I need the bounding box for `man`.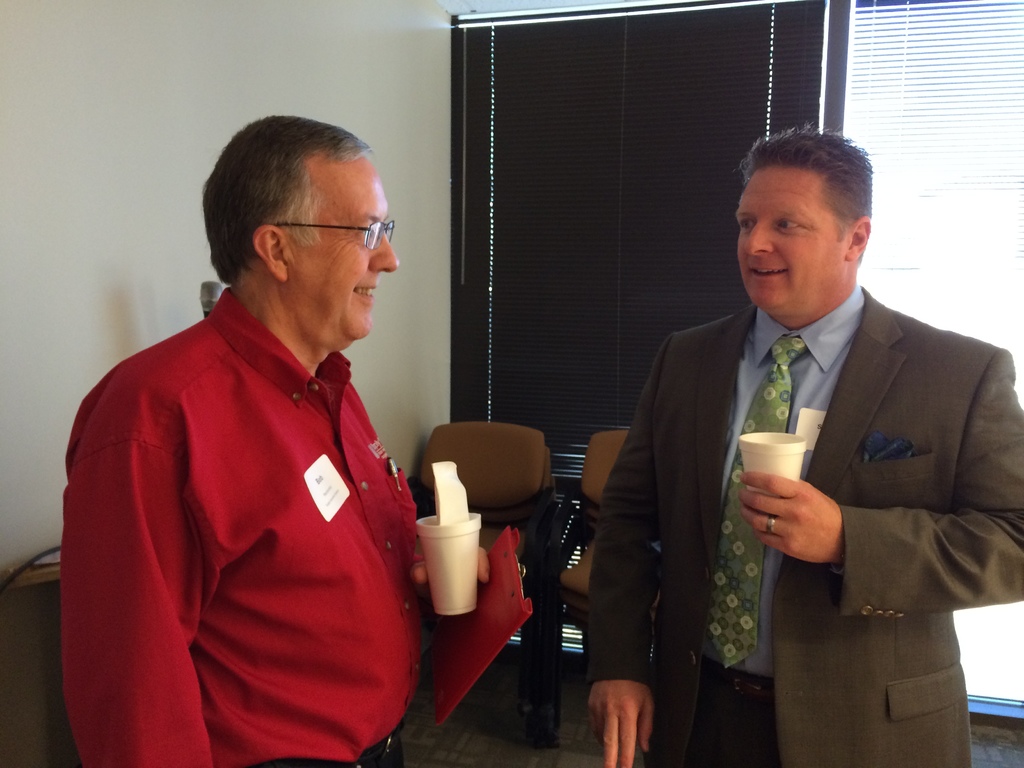
Here it is: x1=581 y1=125 x2=1023 y2=767.
